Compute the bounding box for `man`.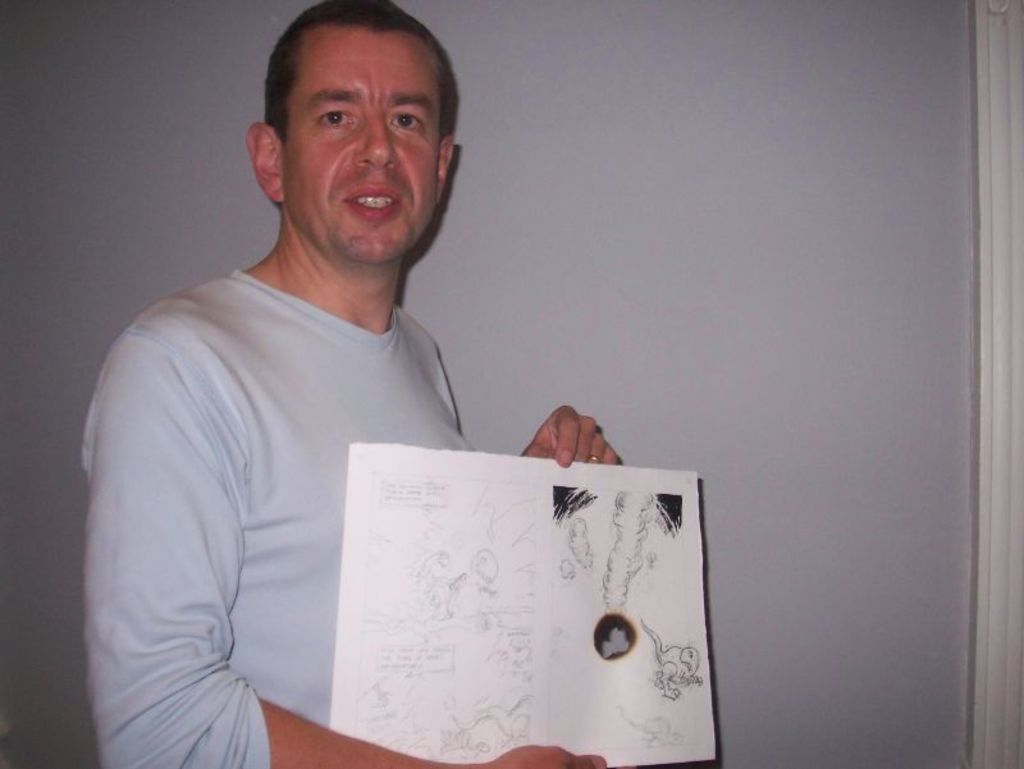
{"x1": 95, "y1": 40, "x2": 658, "y2": 754}.
